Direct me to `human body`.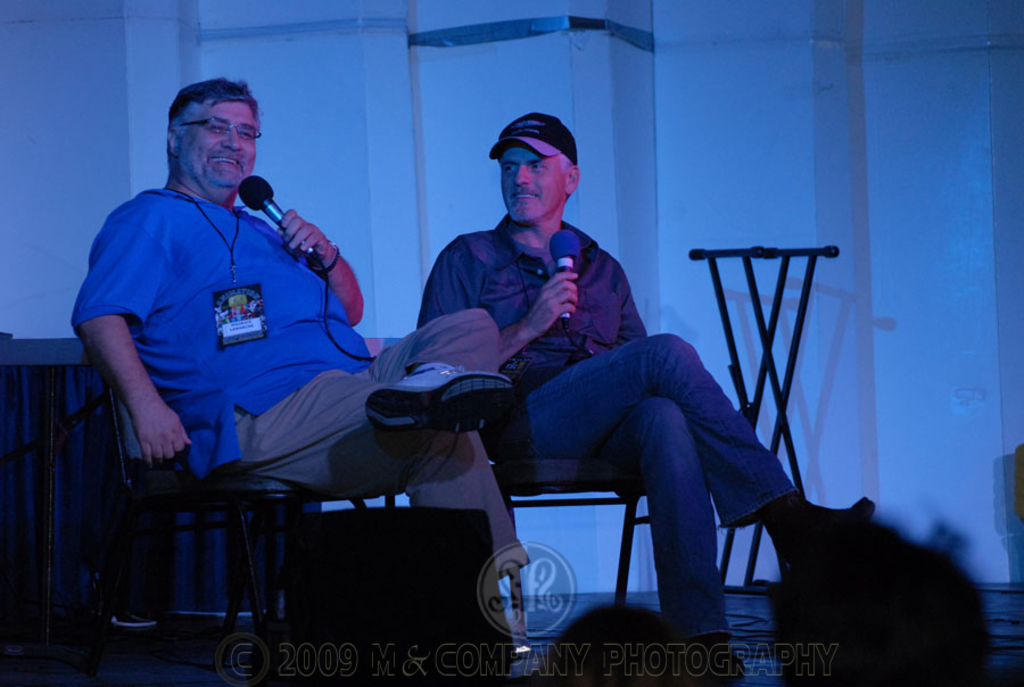
Direction: (left=89, top=101, right=378, bottom=585).
